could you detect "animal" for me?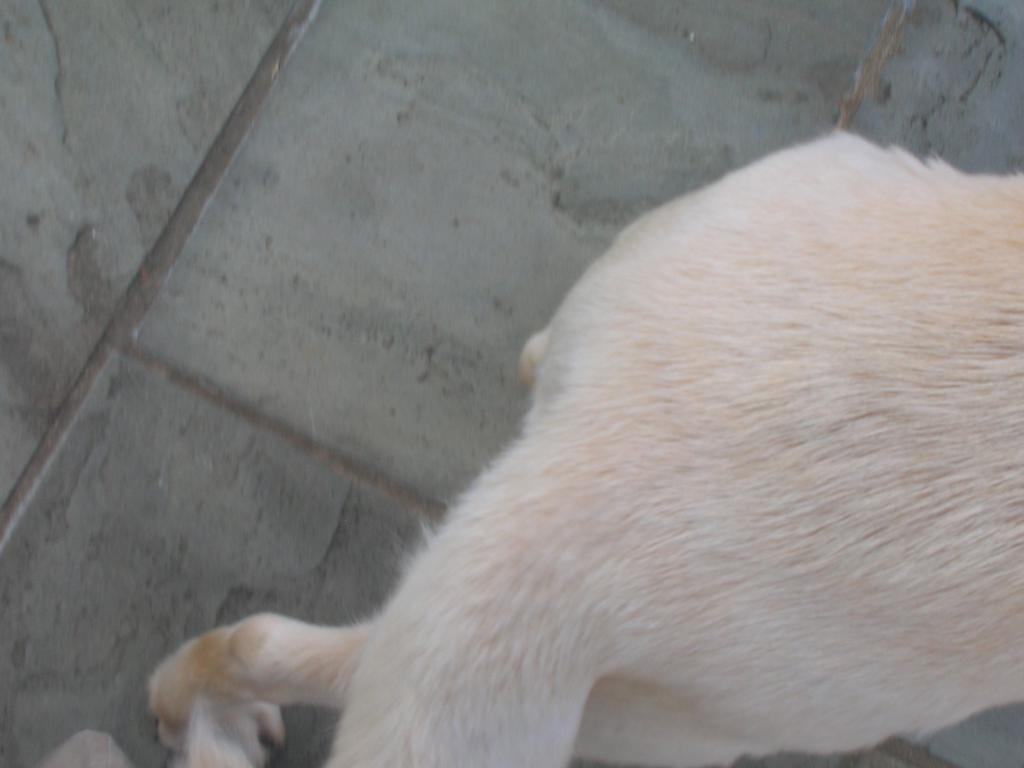
Detection result: [x1=149, y1=130, x2=1023, y2=767].
